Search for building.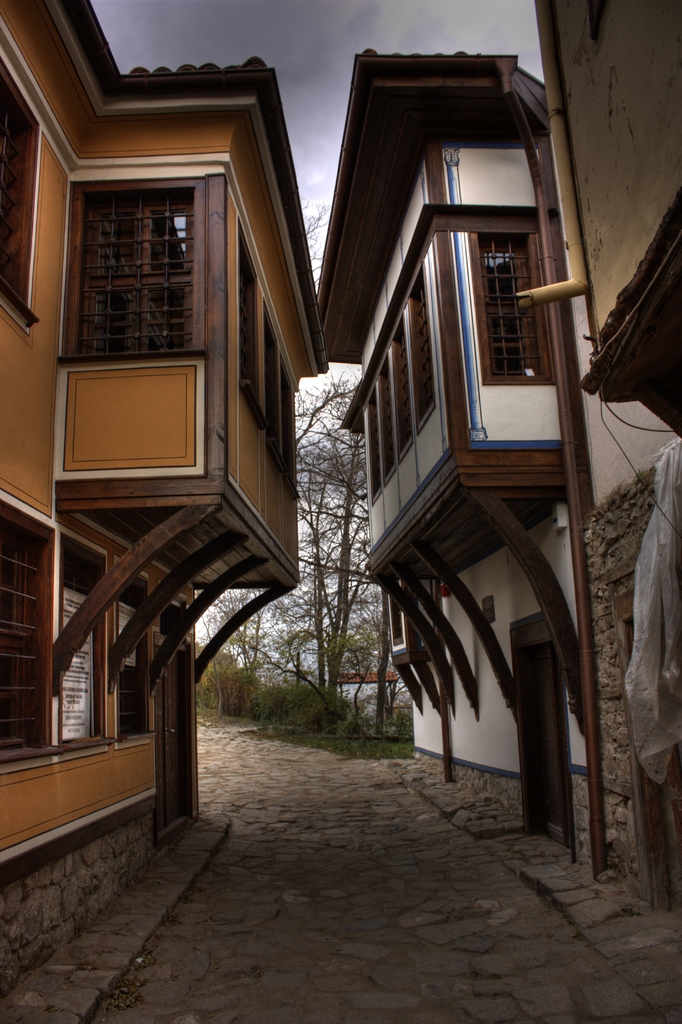
Found at (left=0, top=0, right=334, bottom=993).
